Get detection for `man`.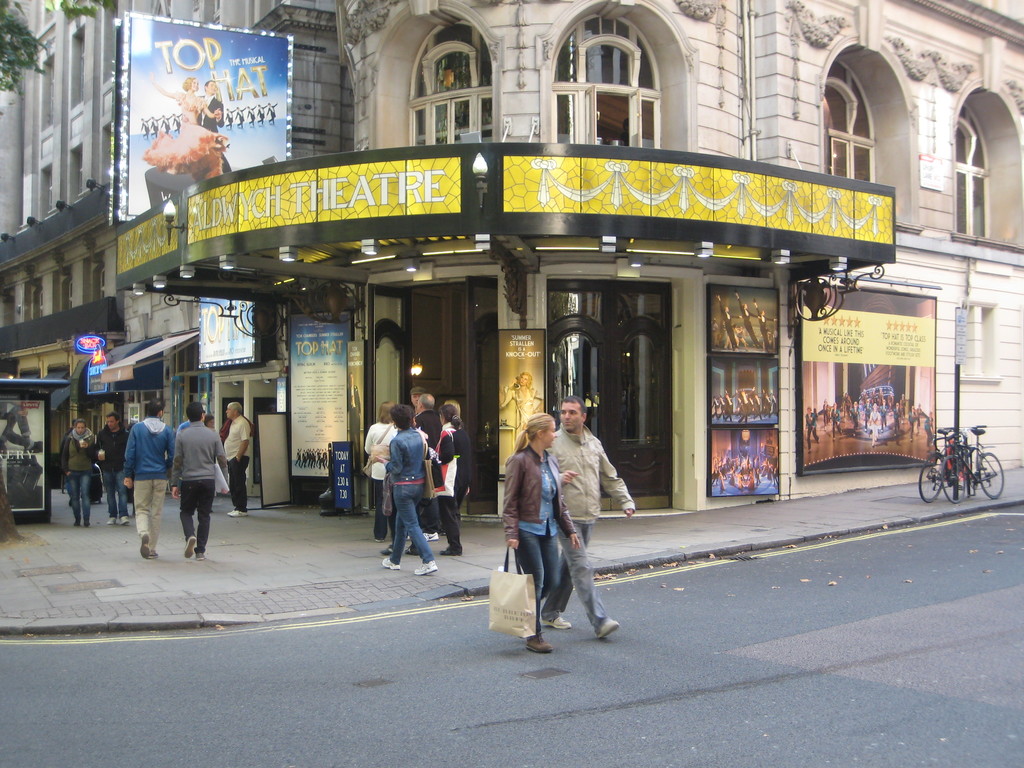
Detection: 195, 79, 231, 179.
